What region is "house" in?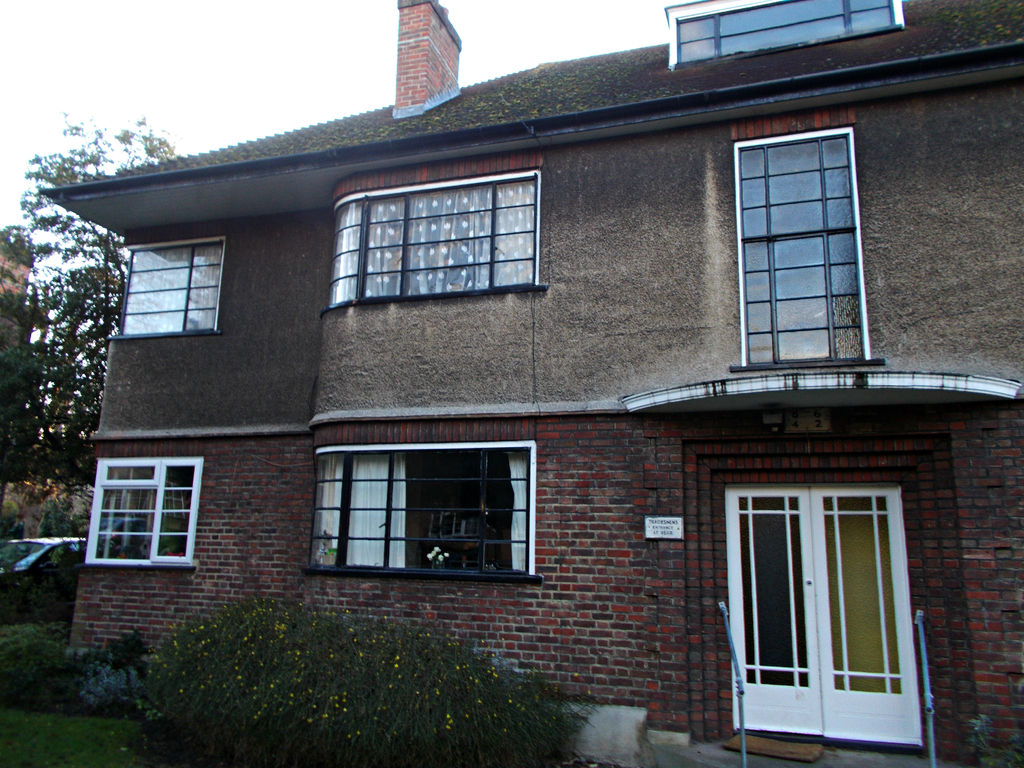
bbox(52, 0, 1023, 767).
